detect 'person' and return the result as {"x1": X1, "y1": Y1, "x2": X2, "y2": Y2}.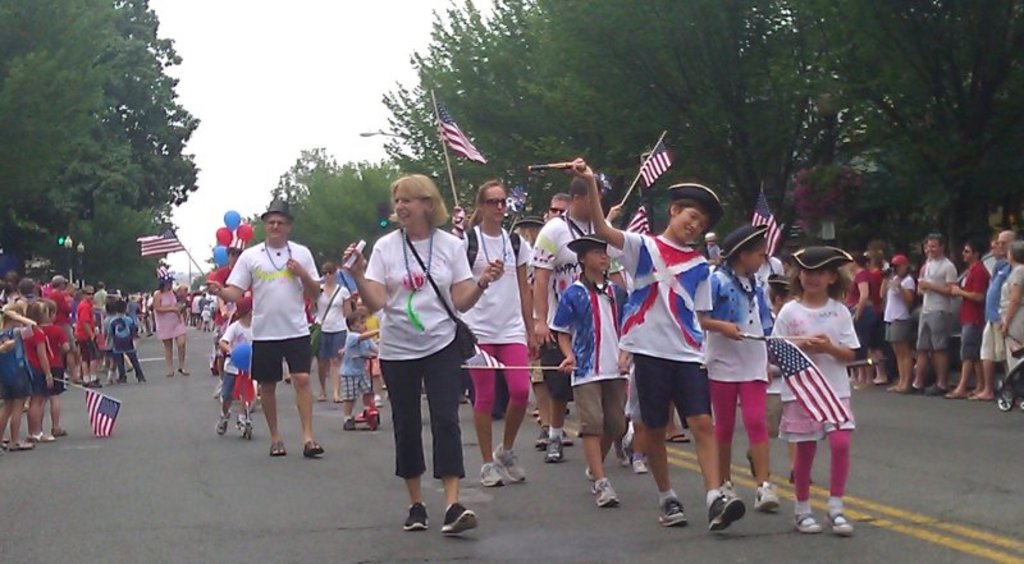
{"x1": 207, "y1": 223, "x2": 303, "y2": 453}.
